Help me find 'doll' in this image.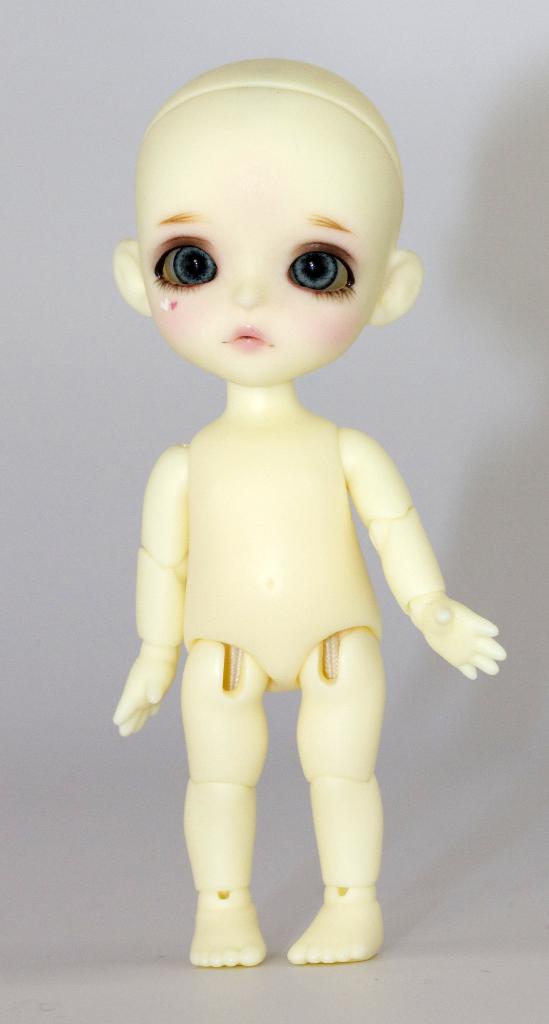
Found it: [110,116,480,1005].
